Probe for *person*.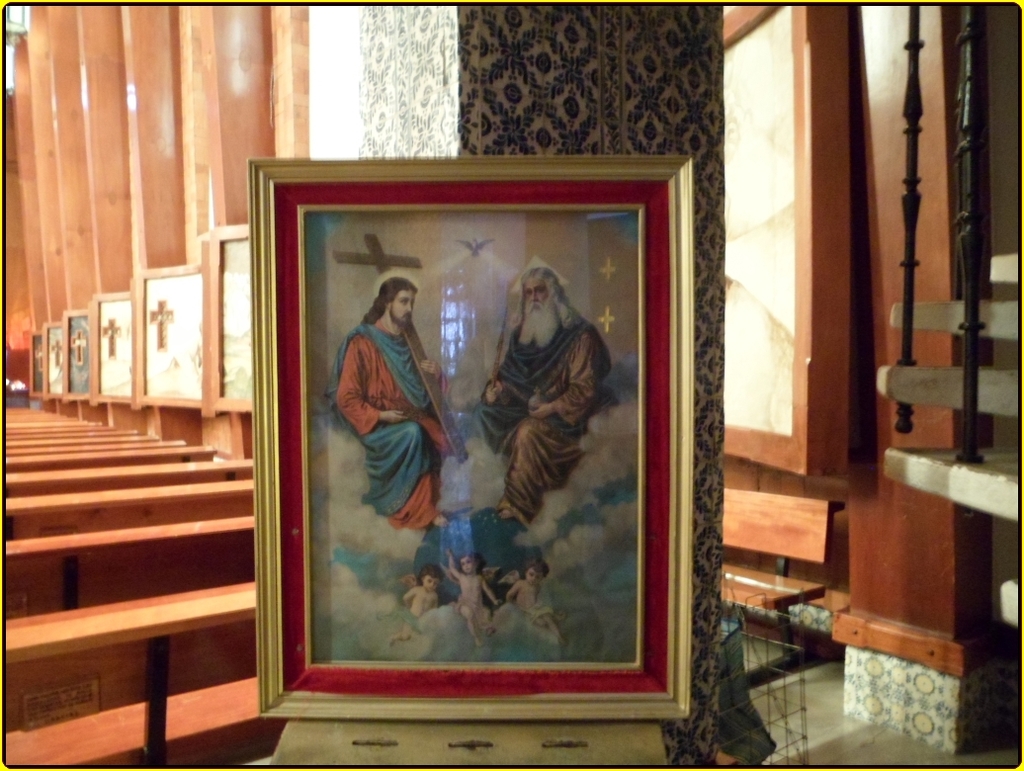
Probe result: {"left": 504, "top": 555, "right": 561, "bottom": 633}.
